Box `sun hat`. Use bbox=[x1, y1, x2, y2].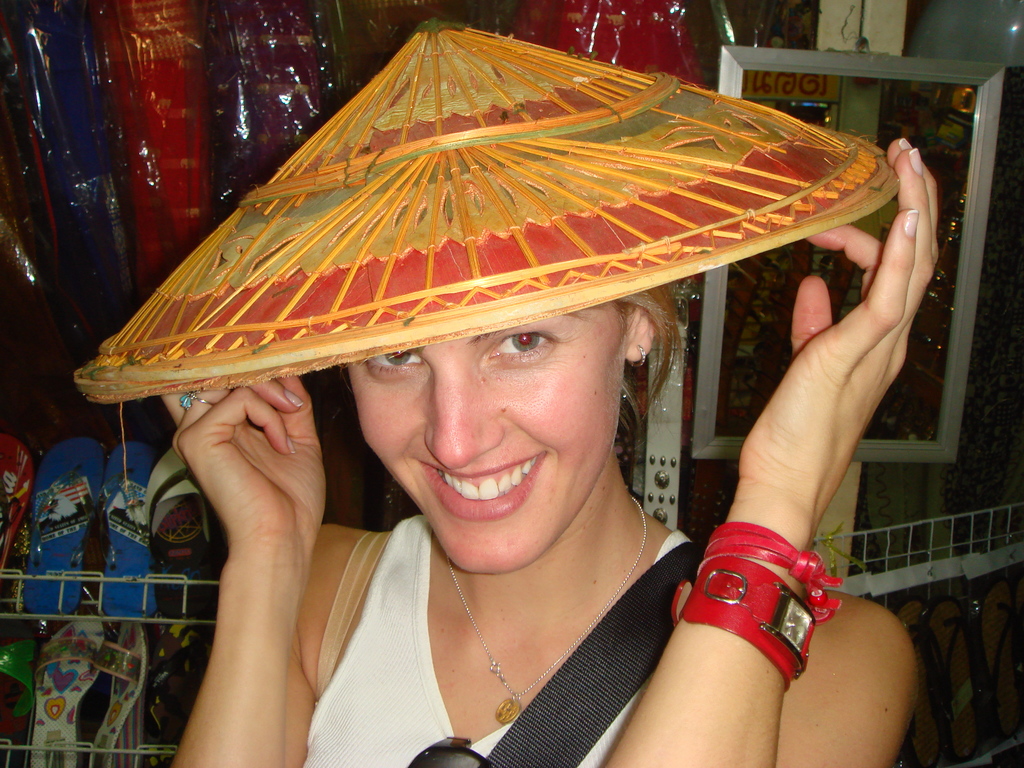
bbox=[80, 15, 911, 436].
